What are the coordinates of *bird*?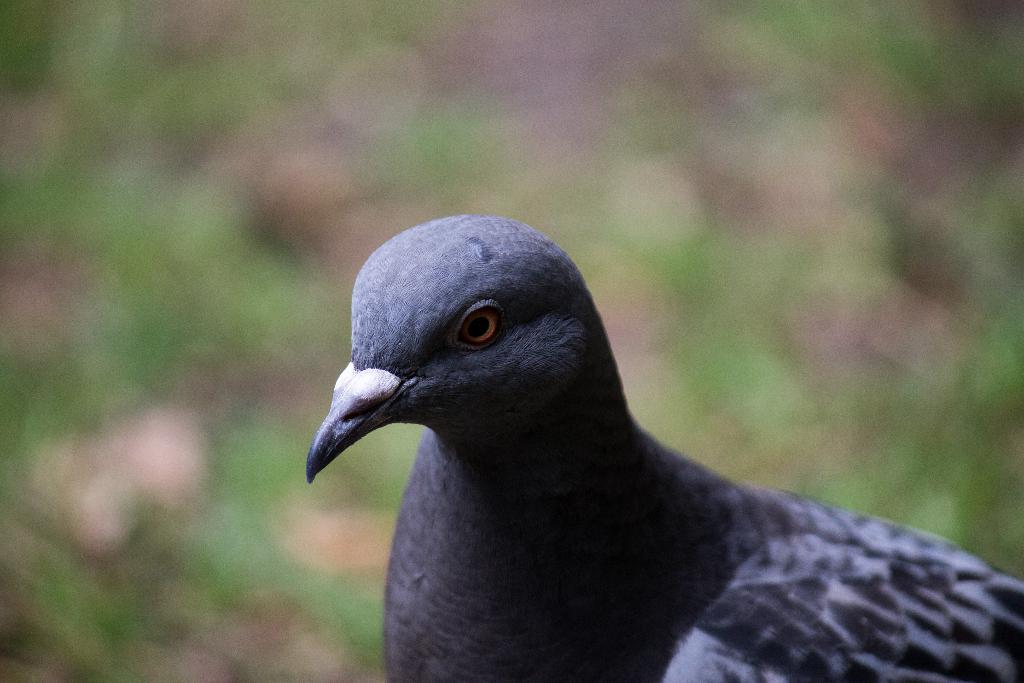
crop(290, 217, 1023, 664).
